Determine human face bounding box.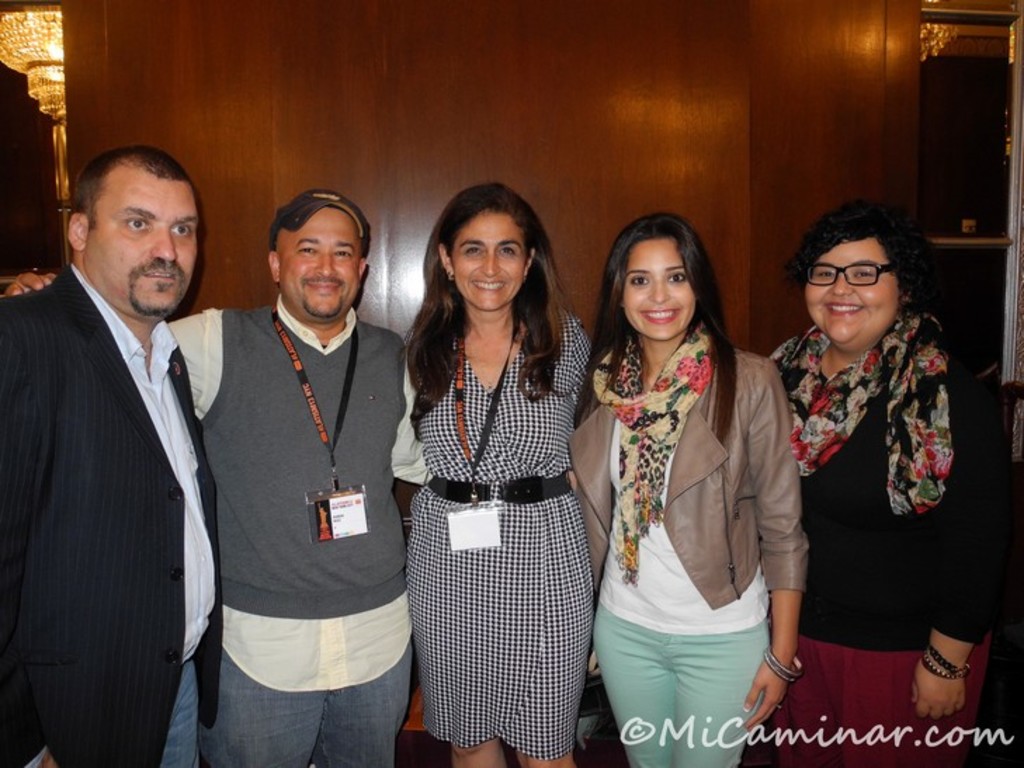
Determined: <box>447,212,532,317</box>.
